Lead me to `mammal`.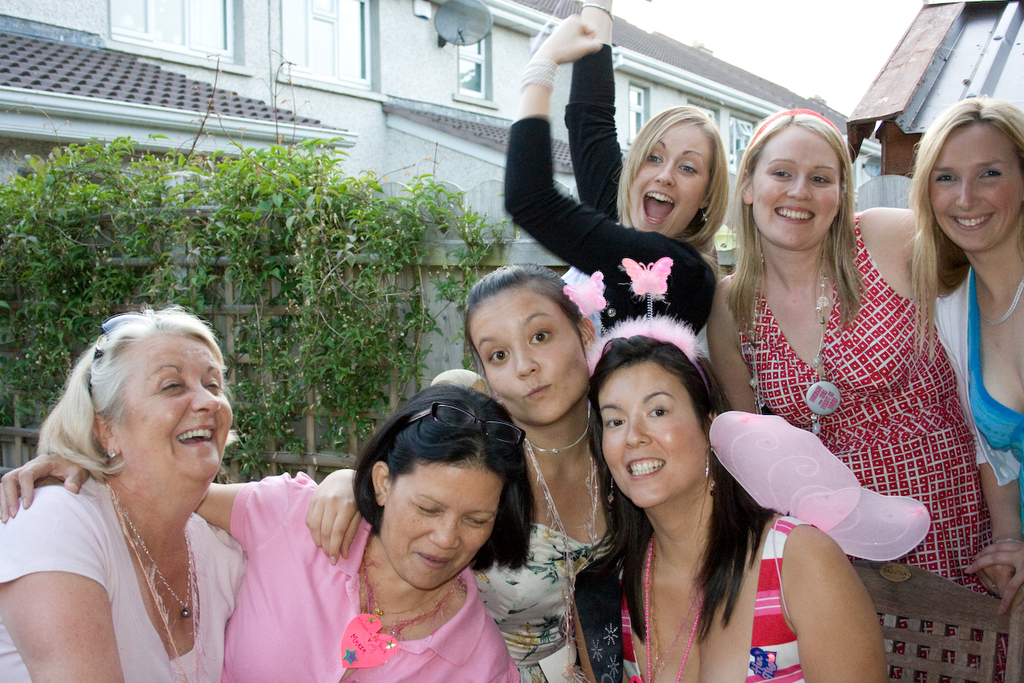
Lead to select_region(577, 307, 890, 682).
